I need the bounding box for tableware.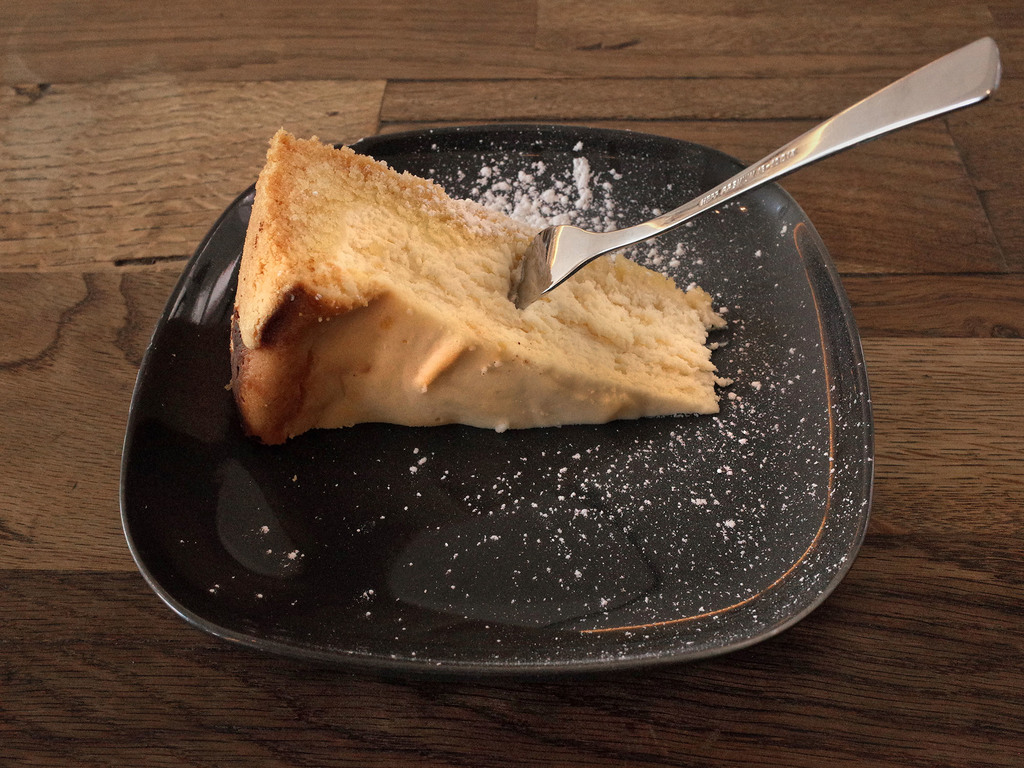
Here it is: locate(515, 35, 1009, 316).
